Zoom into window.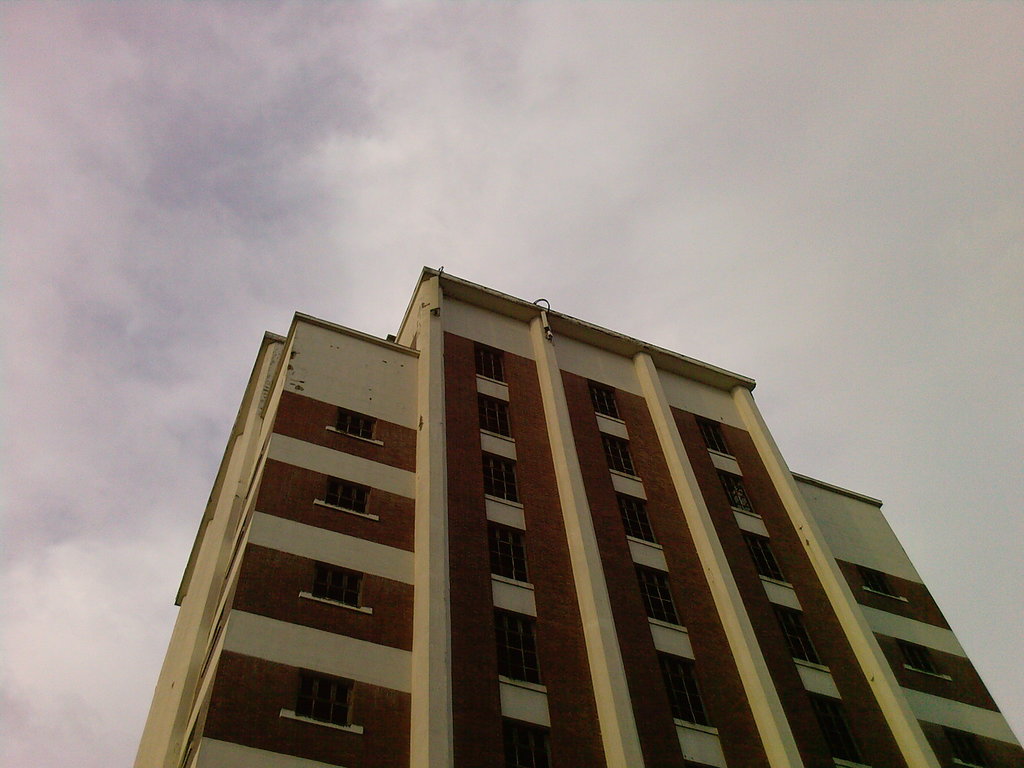
Zoom target: l=634, t=562, r=689, b=627.
